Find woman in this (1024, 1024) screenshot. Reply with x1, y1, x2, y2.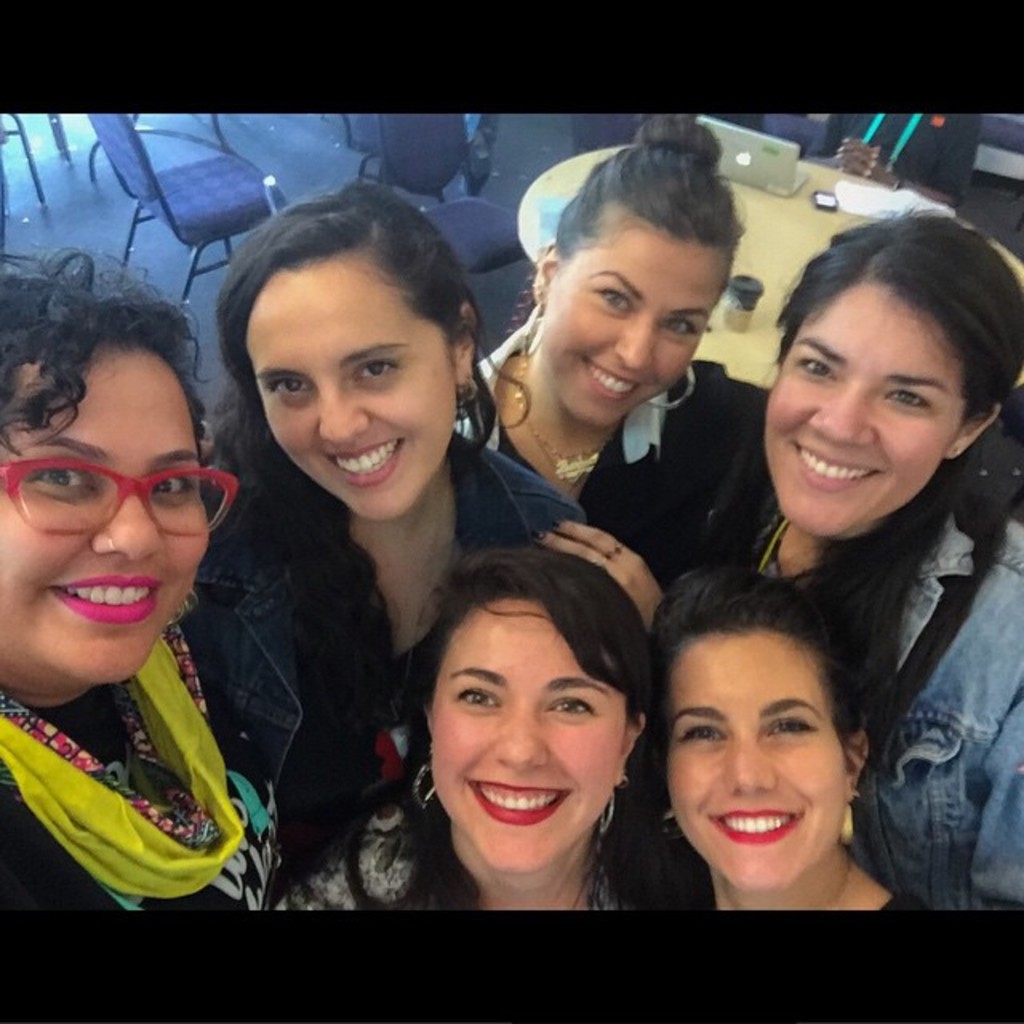
0, 243, 298, 915.
